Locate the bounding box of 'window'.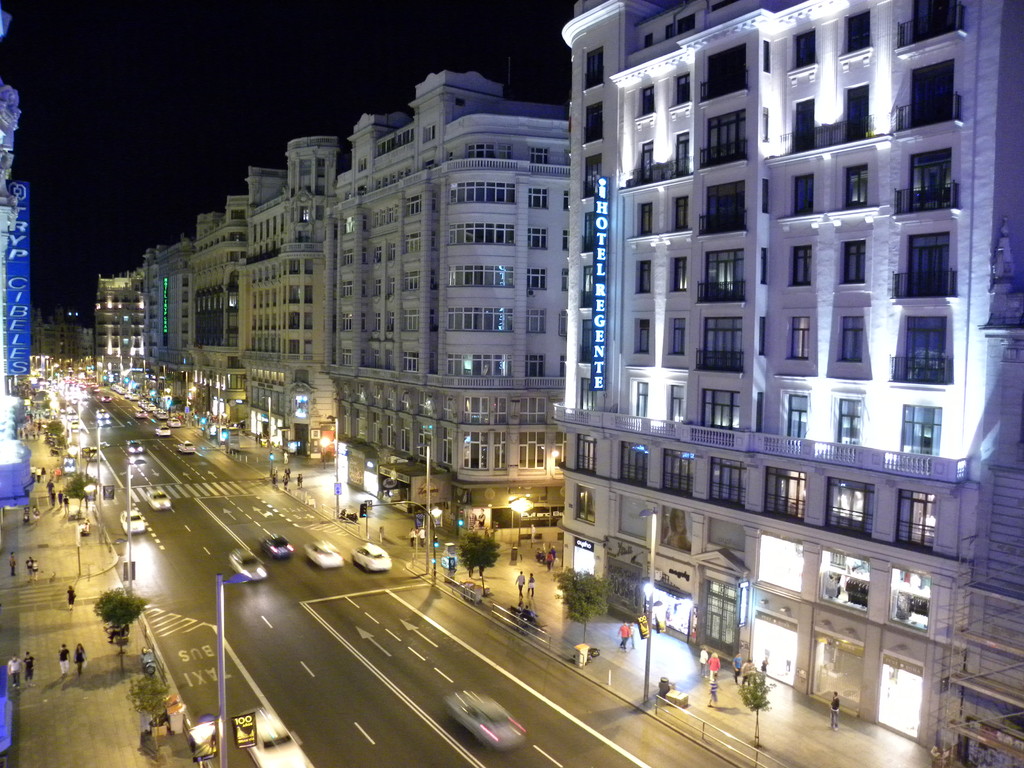
Bounding box: (x1=835, y1=163, x2=870, y2=211).
